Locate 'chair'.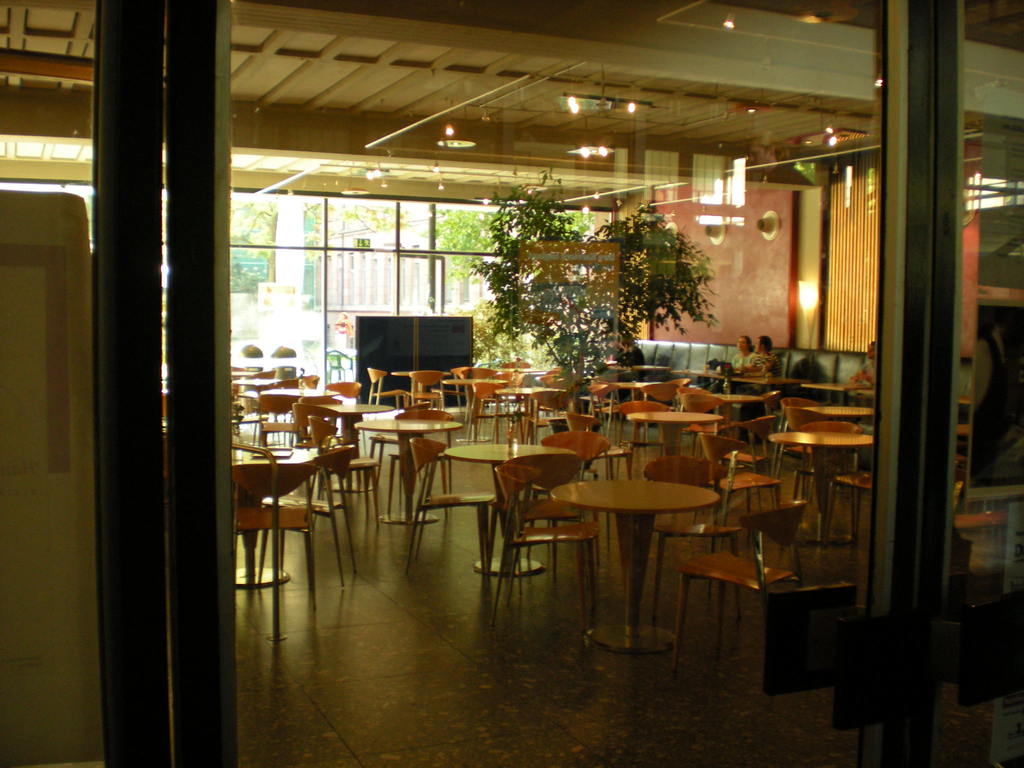
Bounding box: <bbox>255, 390, 304, 448</bbox>.
